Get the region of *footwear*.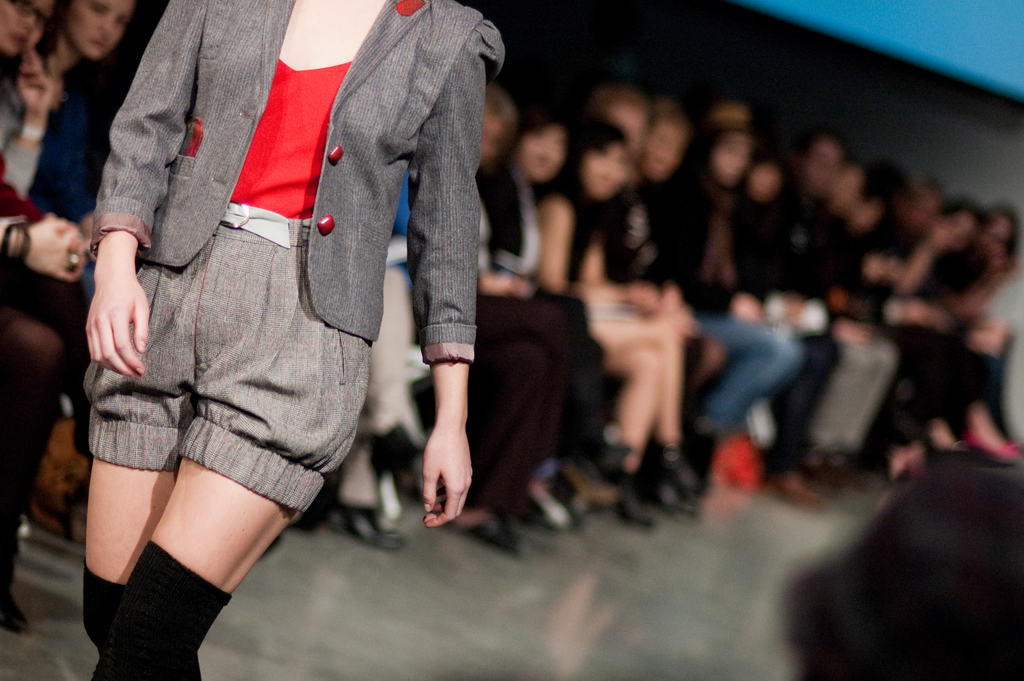
Rect(347, 507, 399, 545).
